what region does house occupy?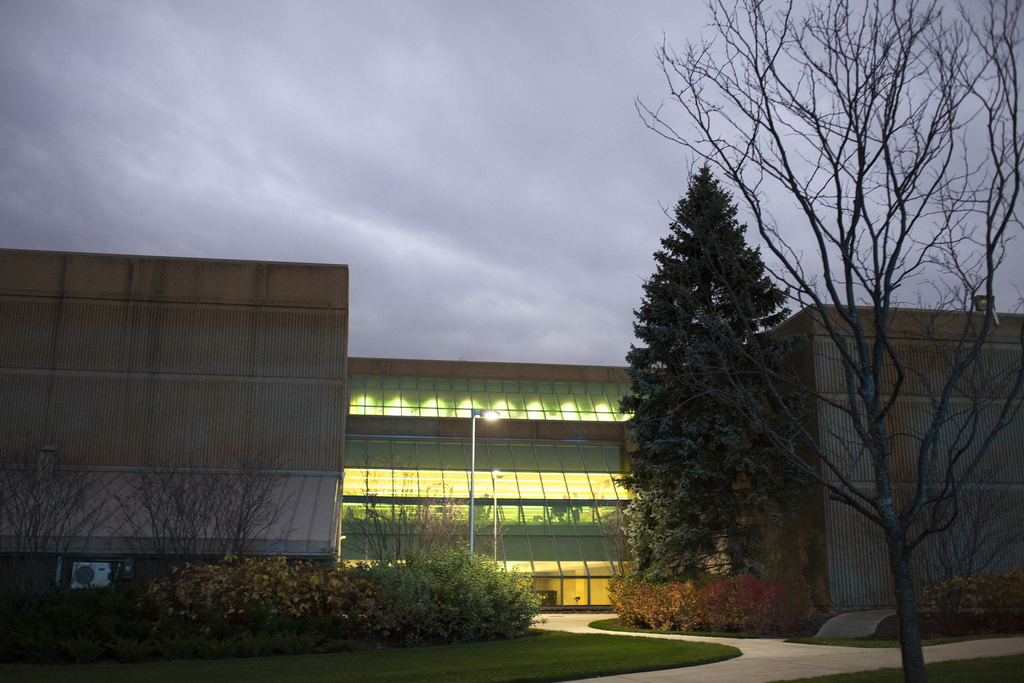
pyautogui.locateOnScreen(346, 350, 659, 607).
